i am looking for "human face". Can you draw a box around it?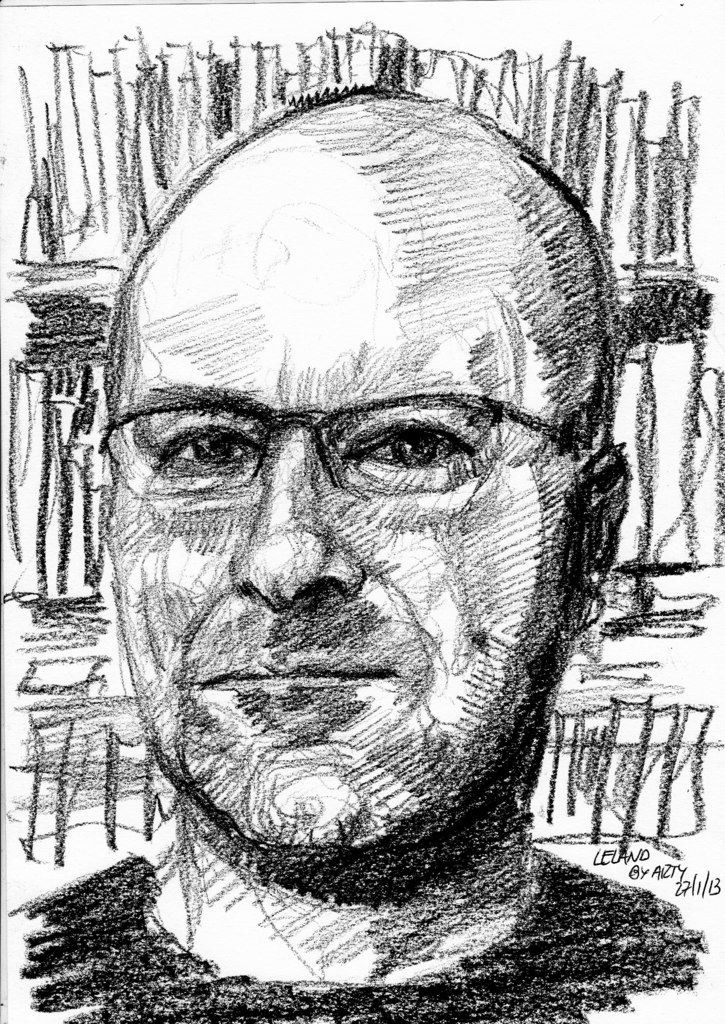
Sure, the bounding box is [106,305,582,858].
